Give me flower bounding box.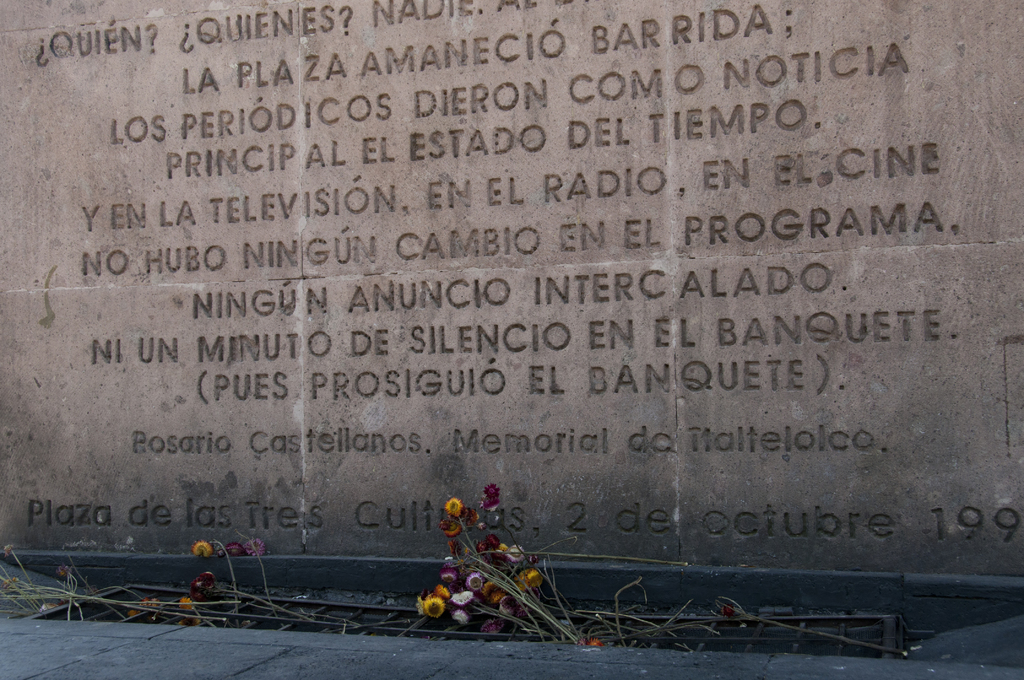
pyautogui.locateOnScreen(191, 538, 211, 560).
